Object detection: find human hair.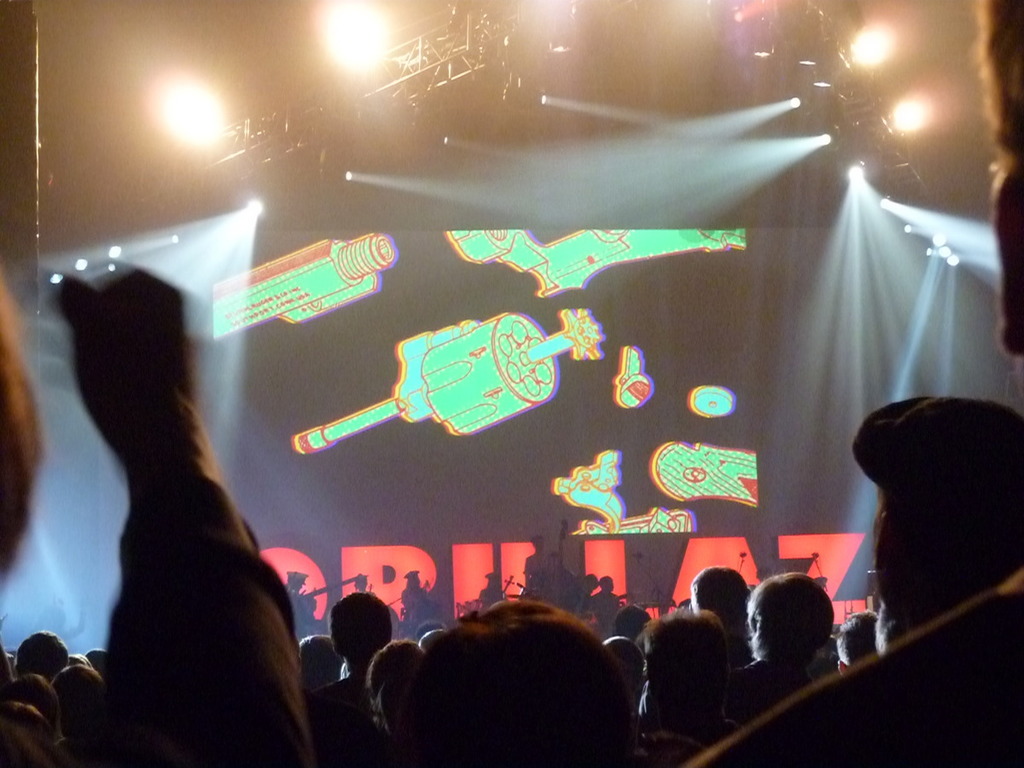
locate(970, 0, 1023, 177).
